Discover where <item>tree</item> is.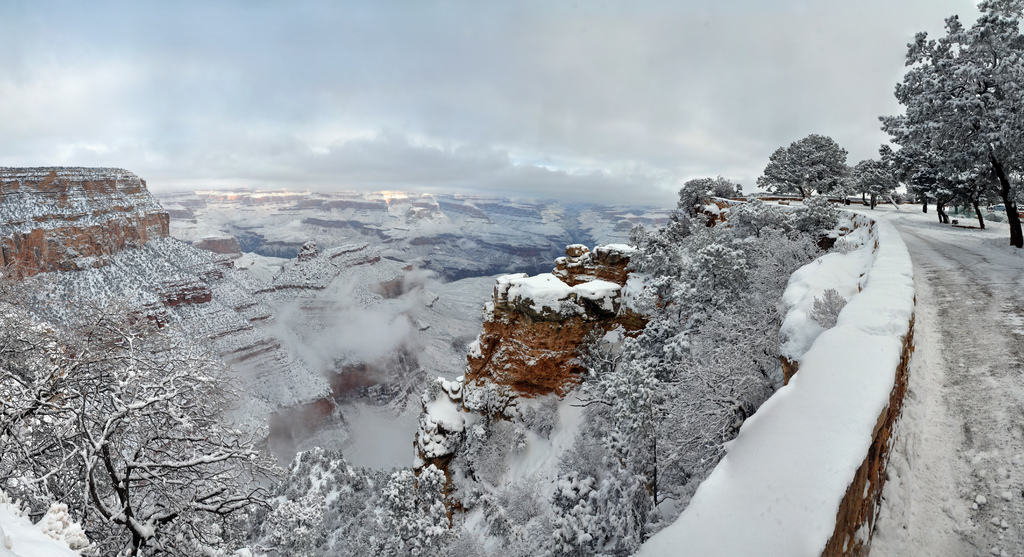
Discovered at bbox(0, 294, 271, 554).
